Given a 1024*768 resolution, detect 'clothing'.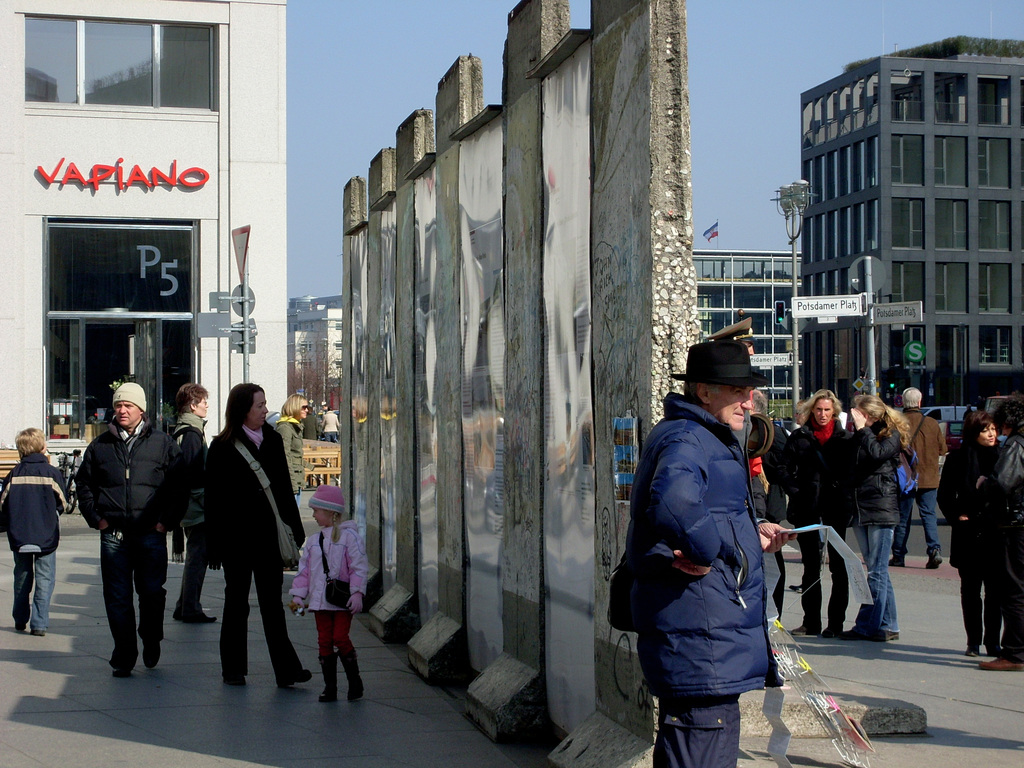
[left=783, top=418, right=851, bottom=632].
